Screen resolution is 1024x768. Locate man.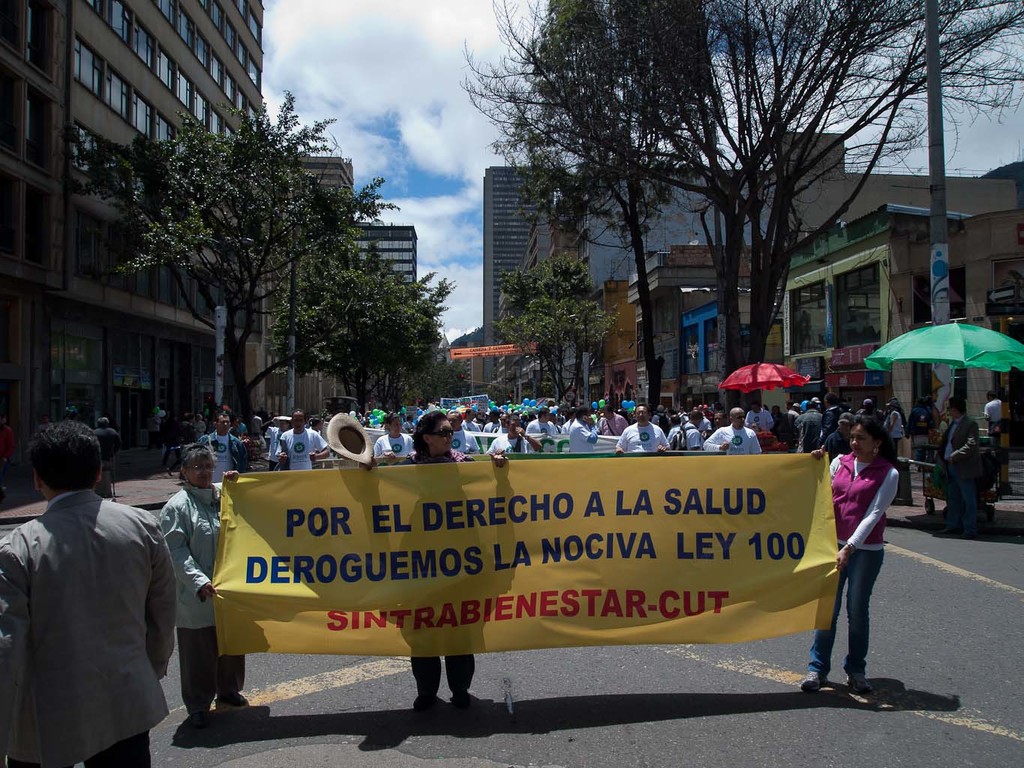
box=[978, 388, 1006, 440].
